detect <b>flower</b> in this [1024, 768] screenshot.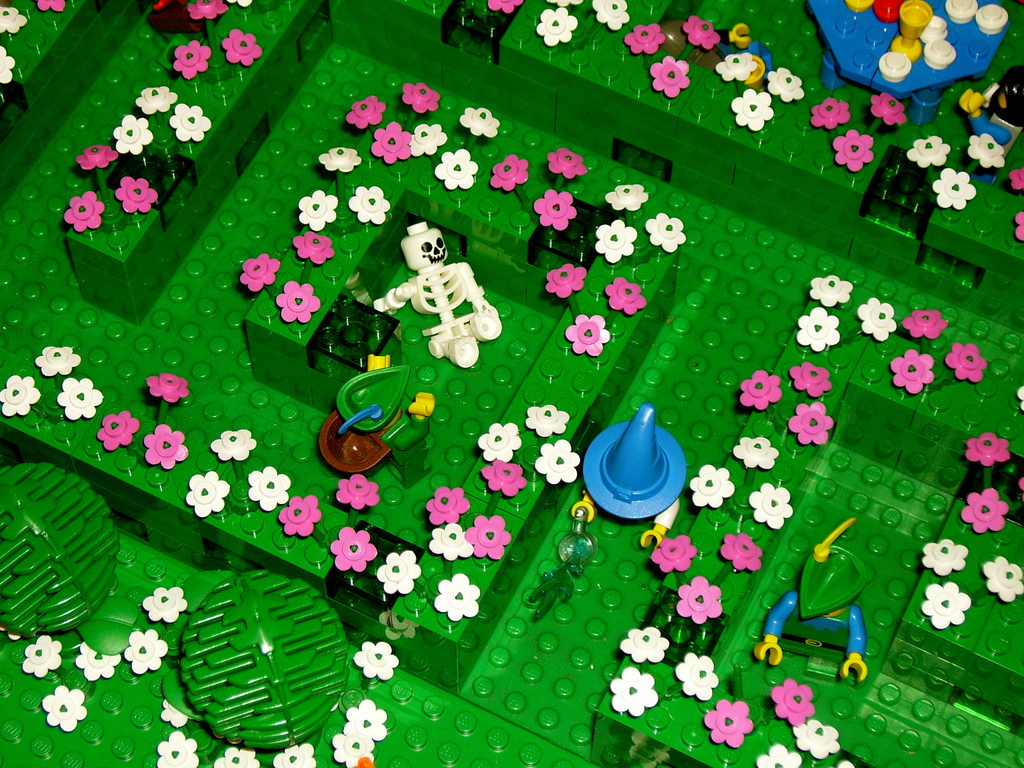
Detection: box(0, 45, 15, 90).
